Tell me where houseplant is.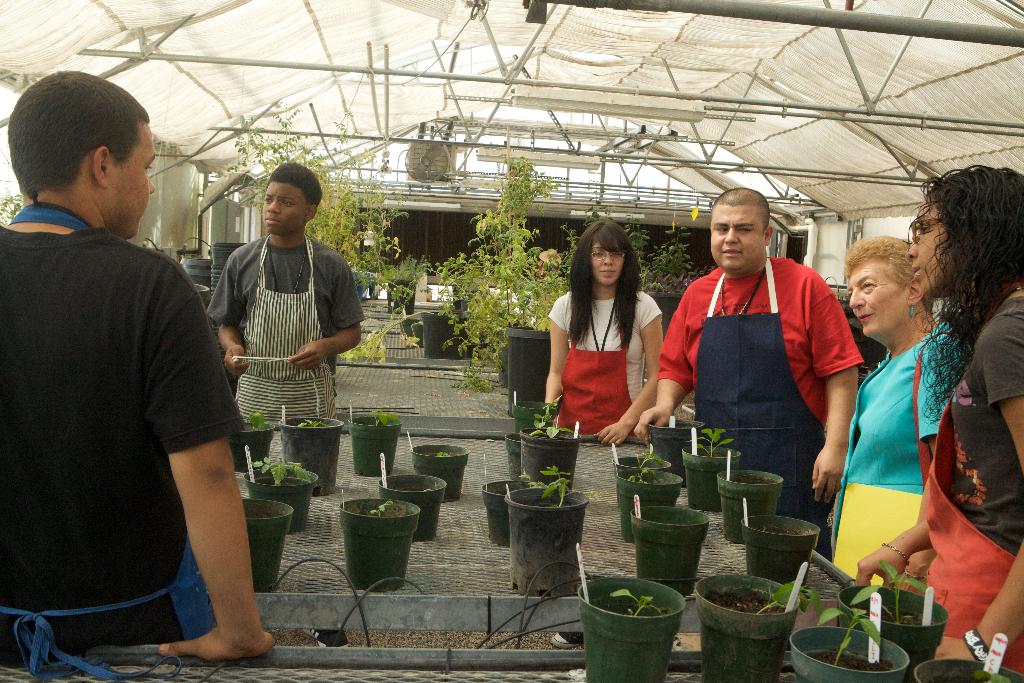
houseplant is at <box>429,208,570,420</box>.
